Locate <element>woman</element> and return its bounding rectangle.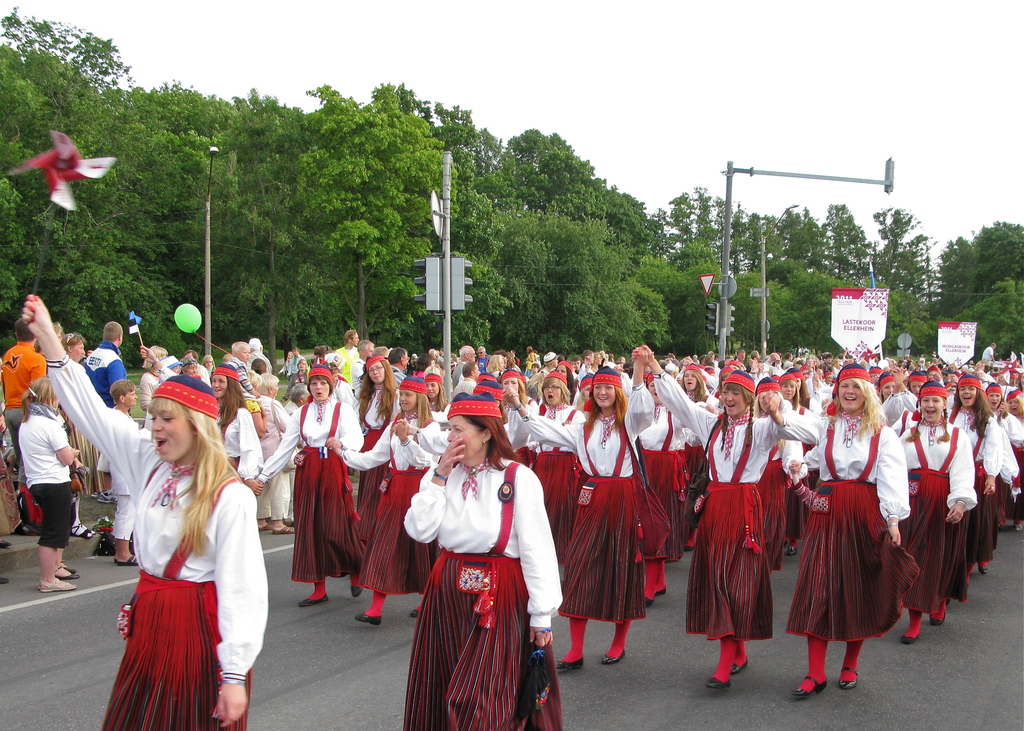
bbox=[404, 387, 564, 725].
